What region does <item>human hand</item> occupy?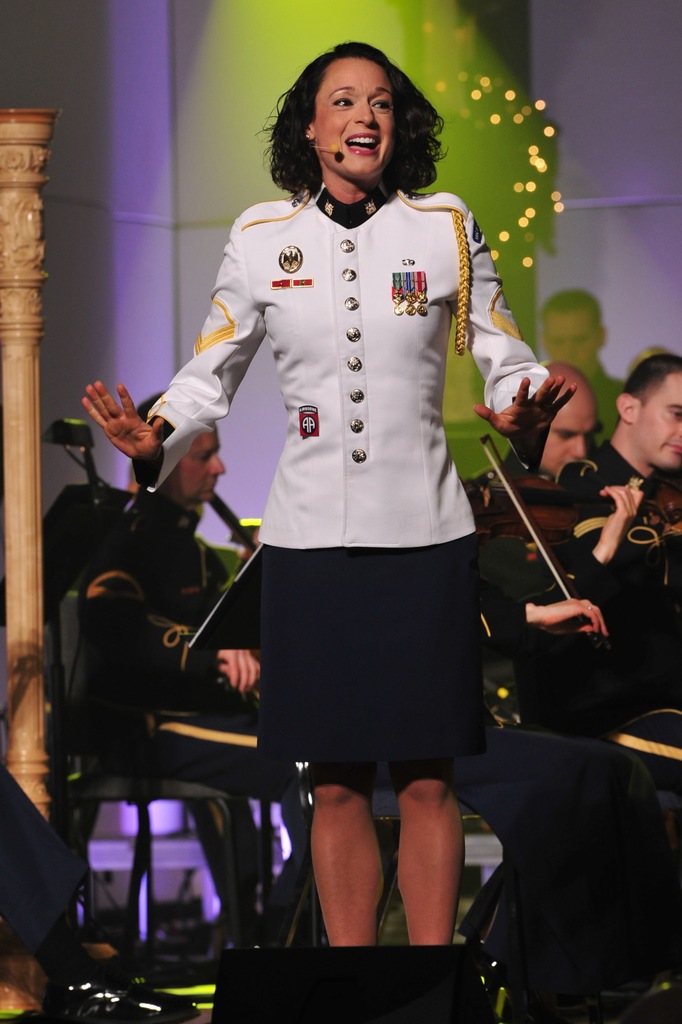
<region>241, 529, 261, 557</region>.
